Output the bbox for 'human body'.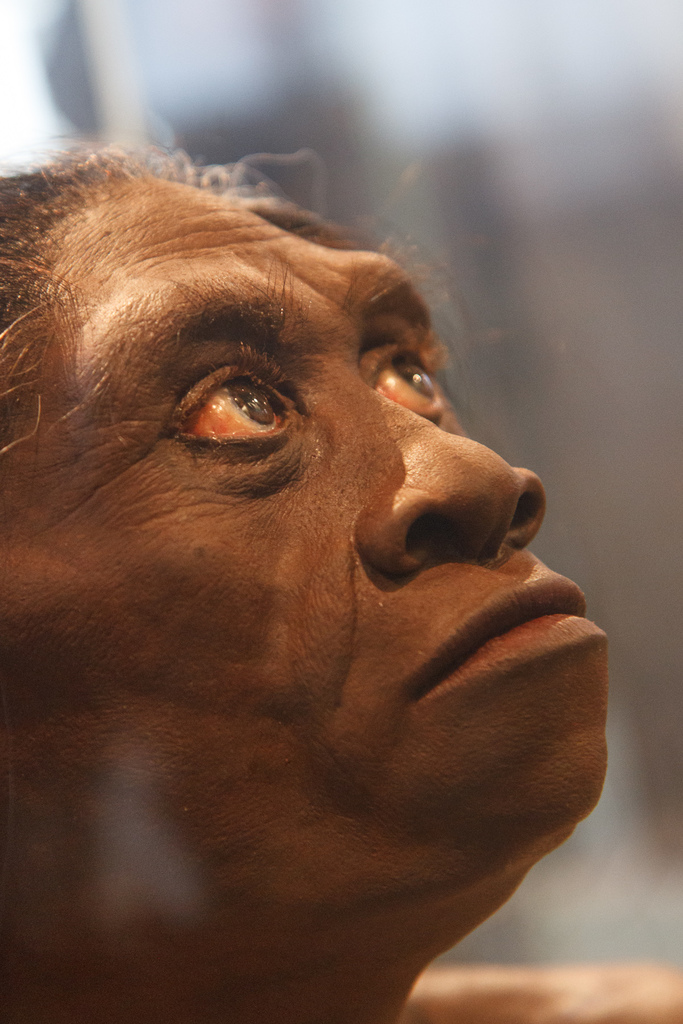
[0, 173, 642, 1002].
